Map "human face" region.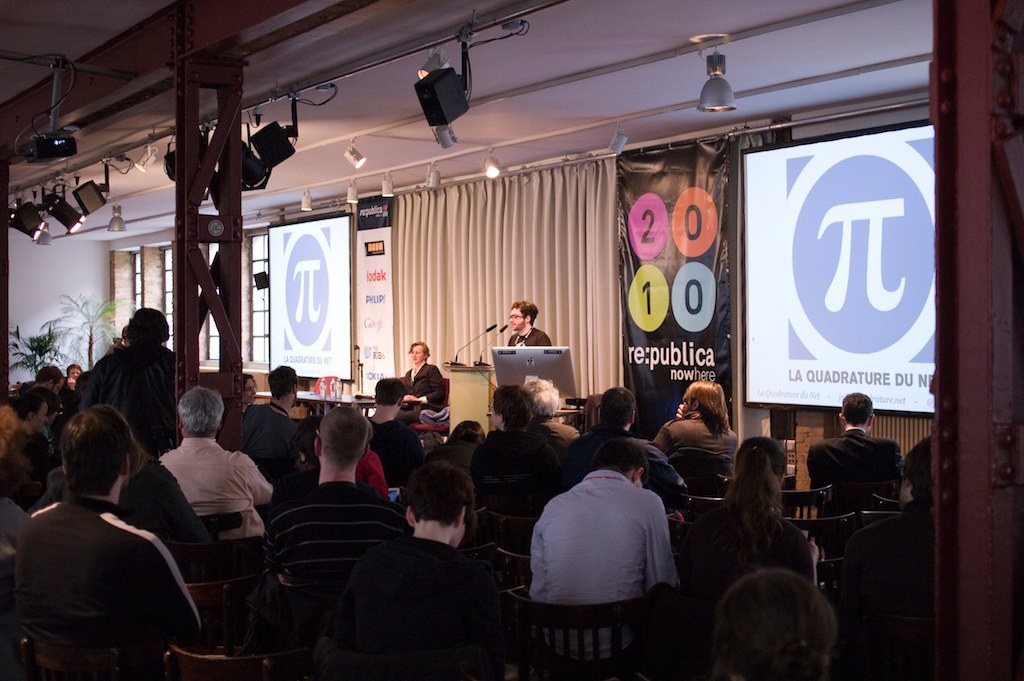
Mapped to (x1=241, y1=375, x2=257, y2=404).
